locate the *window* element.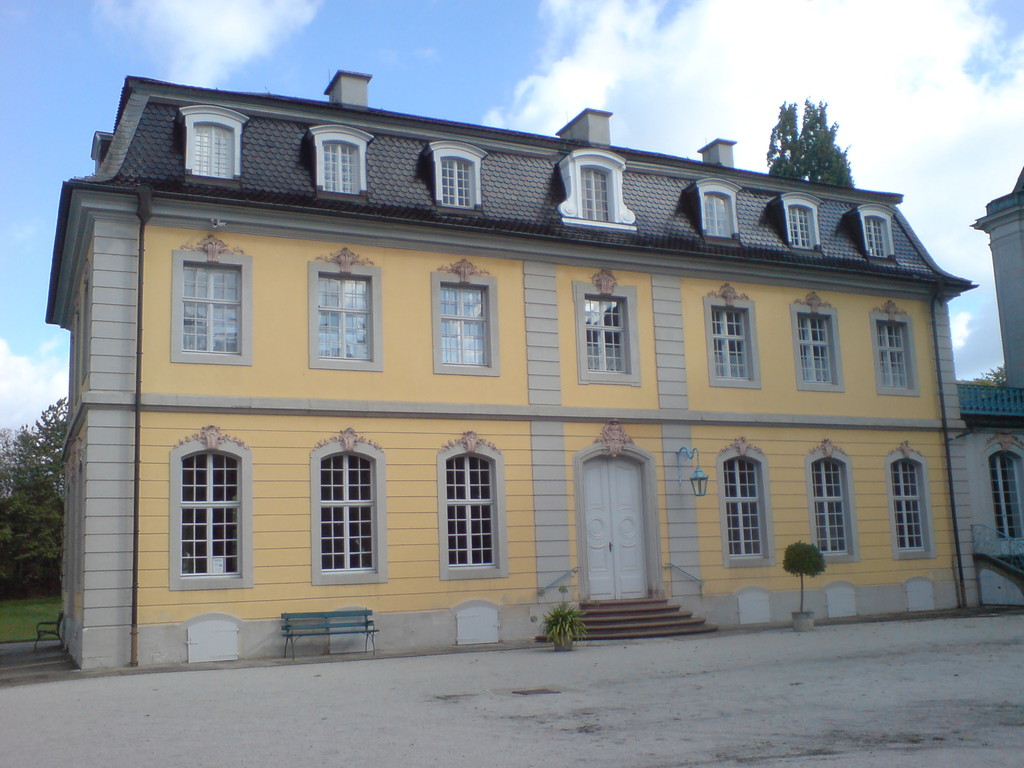
Element bbox: rect(436, 150, 474, 207).
